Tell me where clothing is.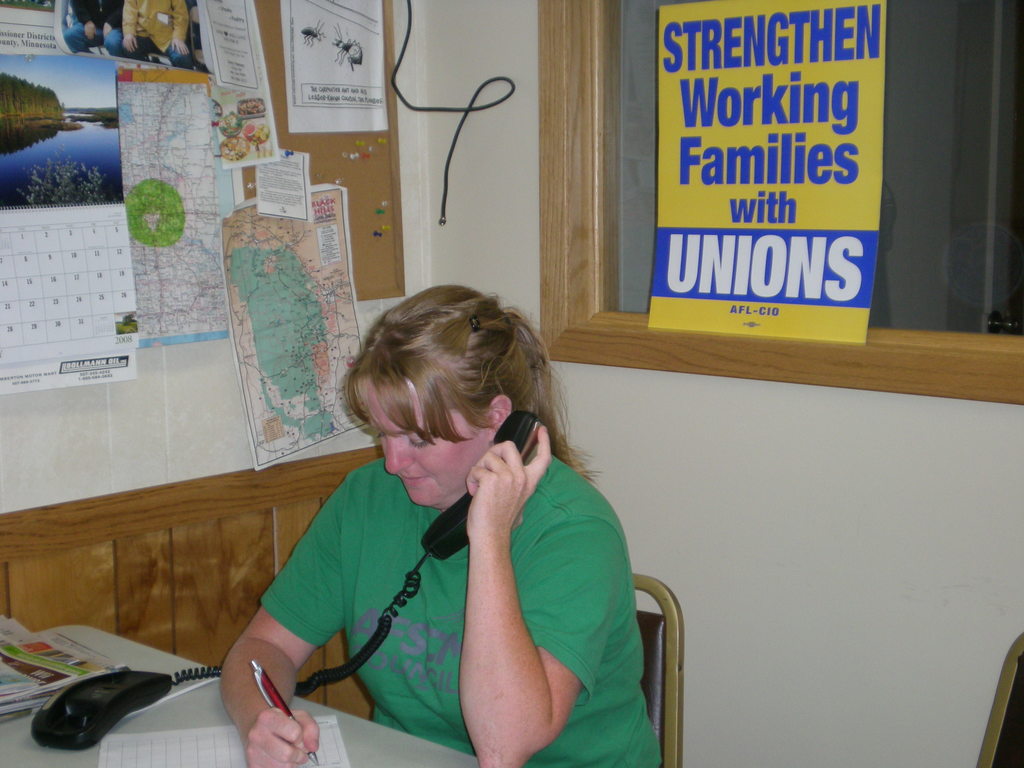
clothing is at (254, 405, 649, 756).
